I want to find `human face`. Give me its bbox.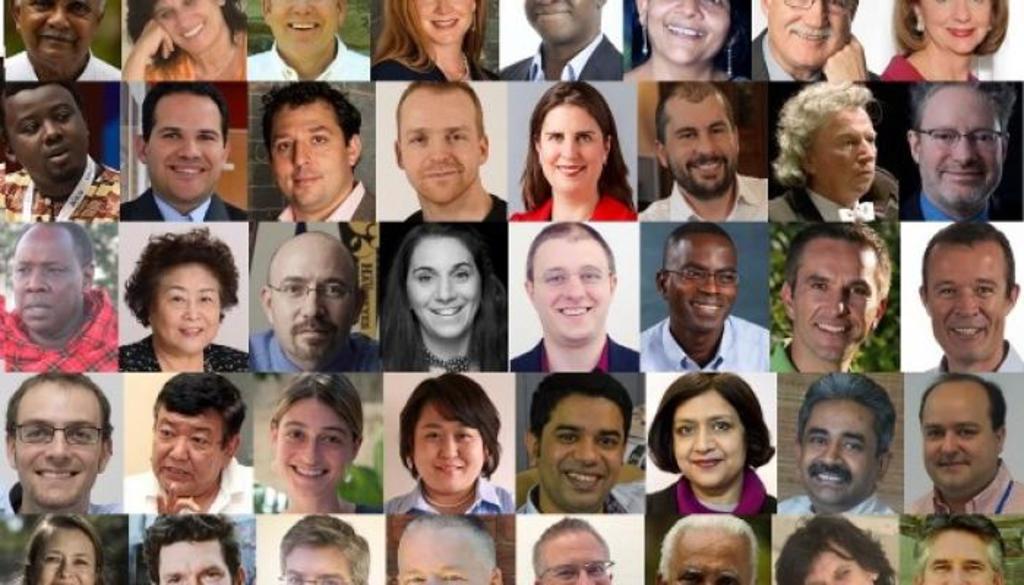
<region>157, 256, 218, 355</region>.
